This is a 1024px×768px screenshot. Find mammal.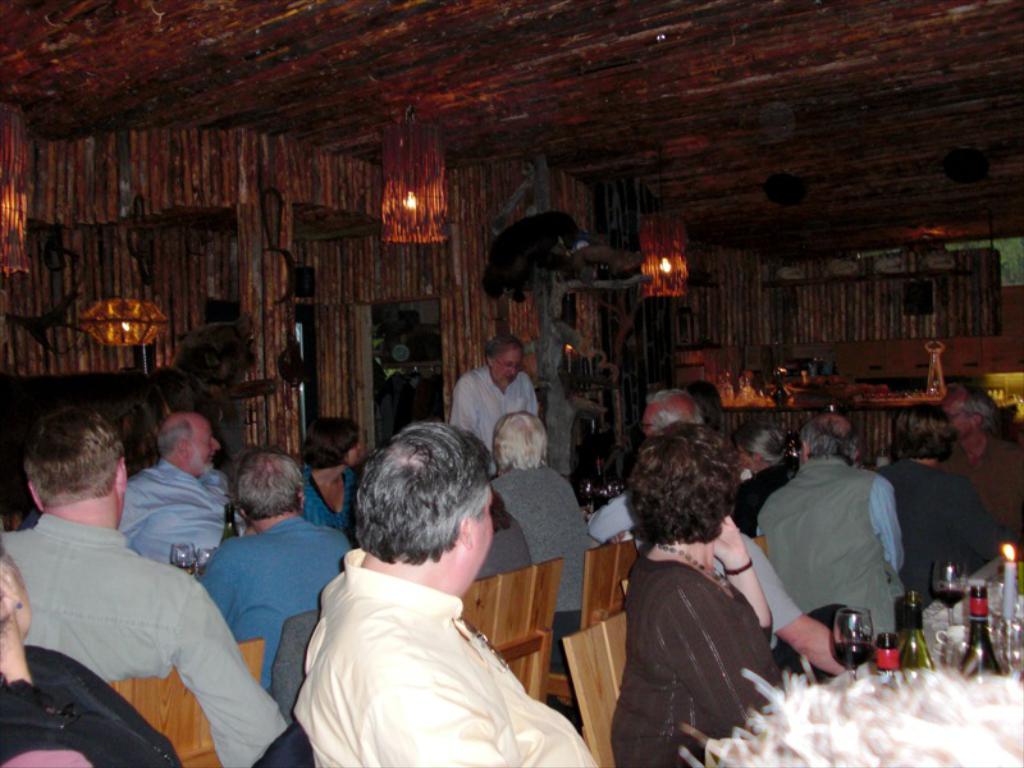
Bounding box: crop(938, 381, 1023, 545).
